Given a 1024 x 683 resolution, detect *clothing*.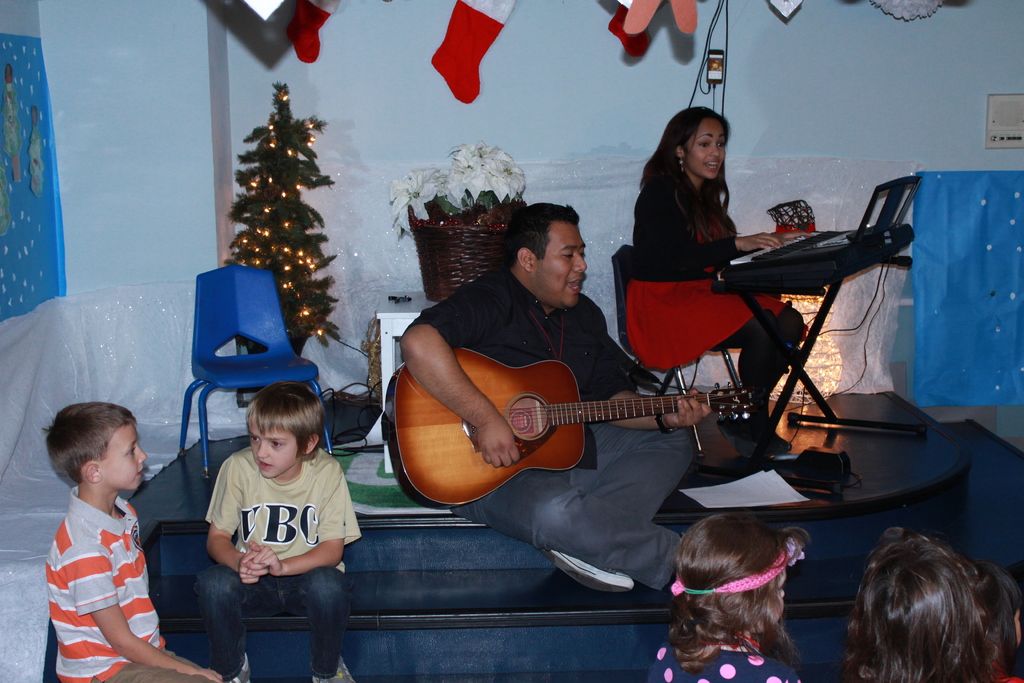
box=[194, 446, 362, 679].
